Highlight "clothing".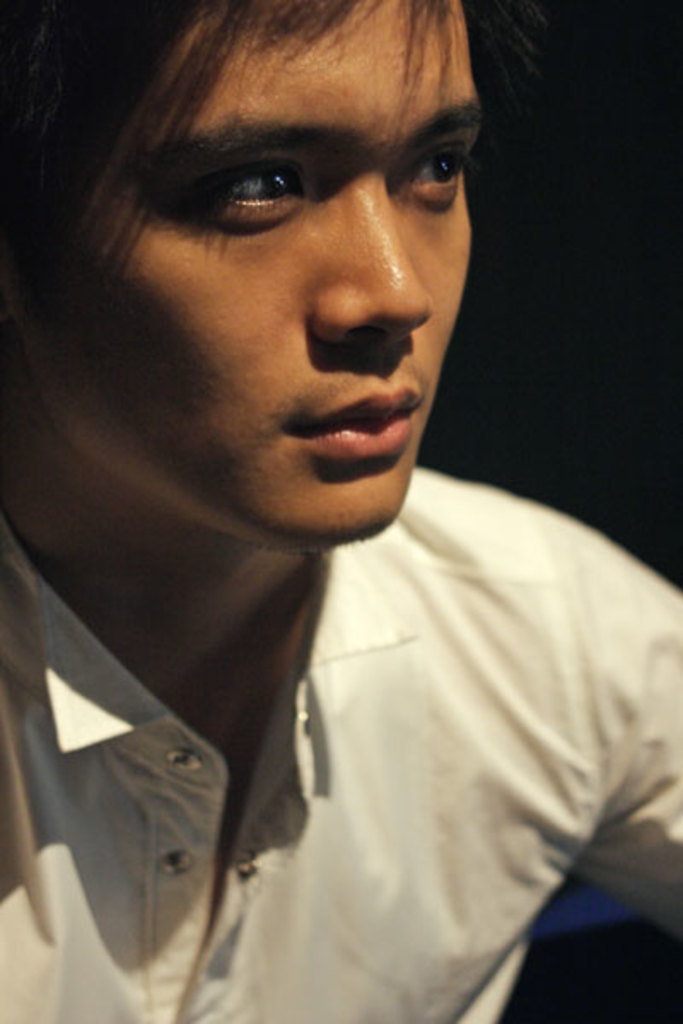
Highlighted region: x1=5, y1=280, x2=654, y2=1010.
